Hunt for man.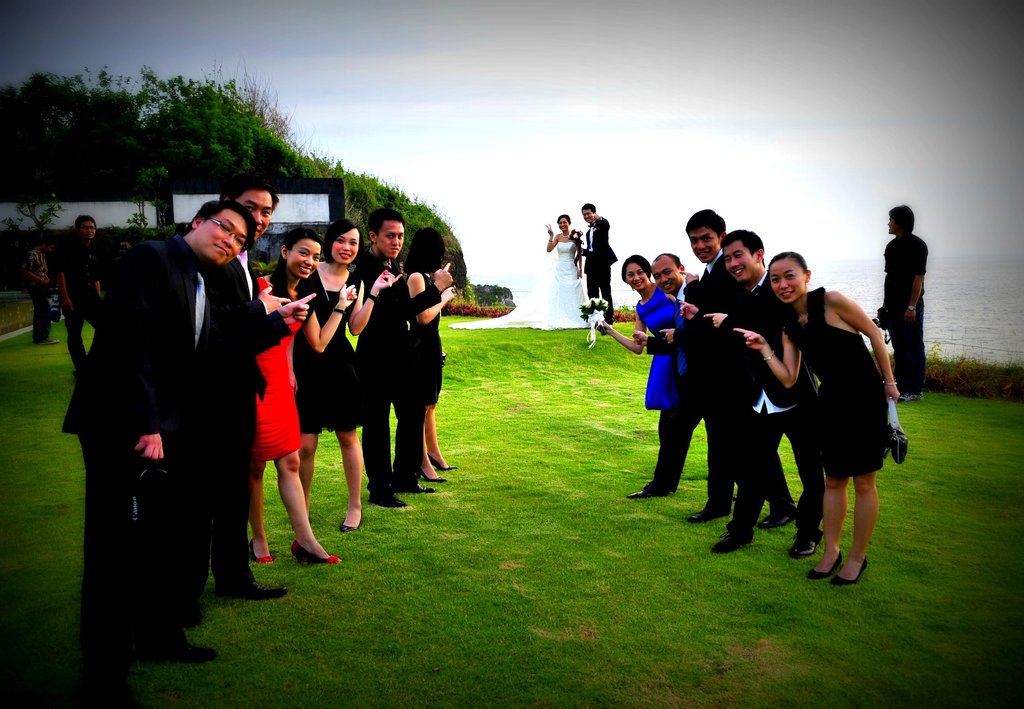
Hunted down at region(200, 174, 283, 596).
